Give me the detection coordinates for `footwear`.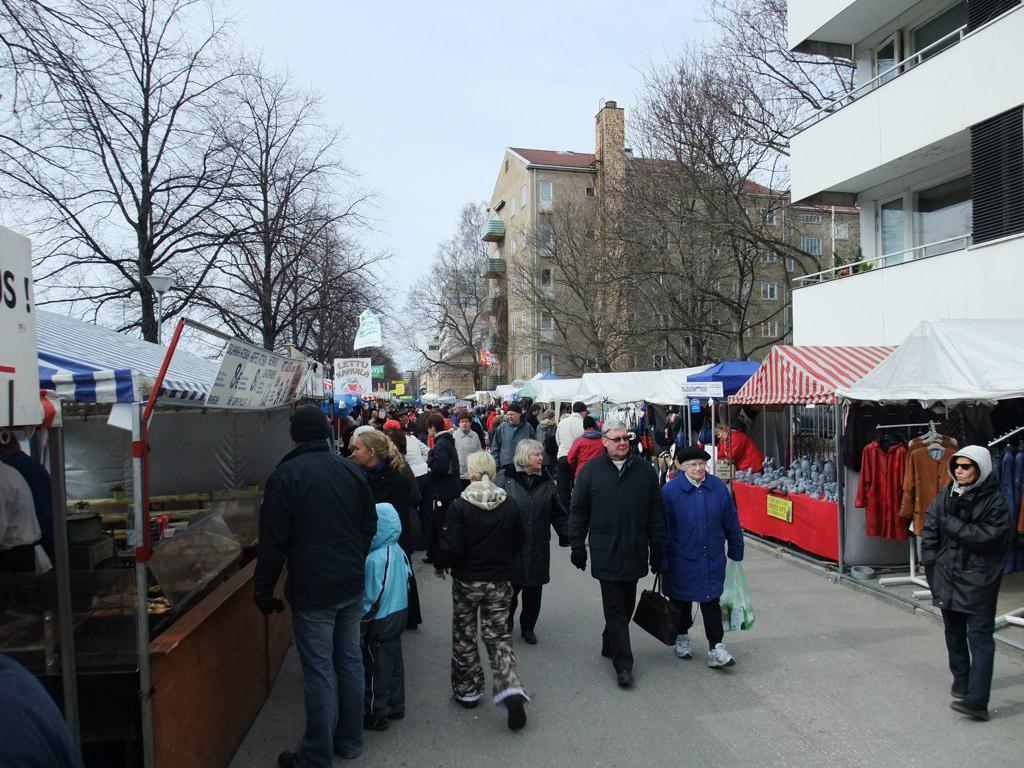
{"x1": 615, "y1": 664, "x2": 635, "y2": 686}.
